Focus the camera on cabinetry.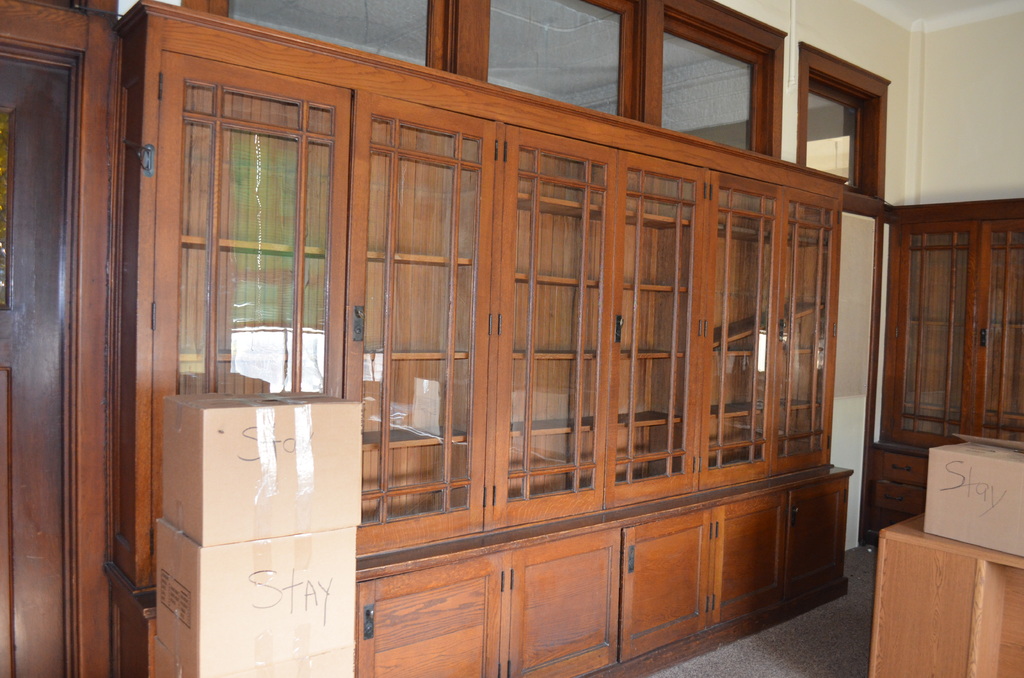
Focus region: x1=116, y1=0, x2=854, y2=677.
